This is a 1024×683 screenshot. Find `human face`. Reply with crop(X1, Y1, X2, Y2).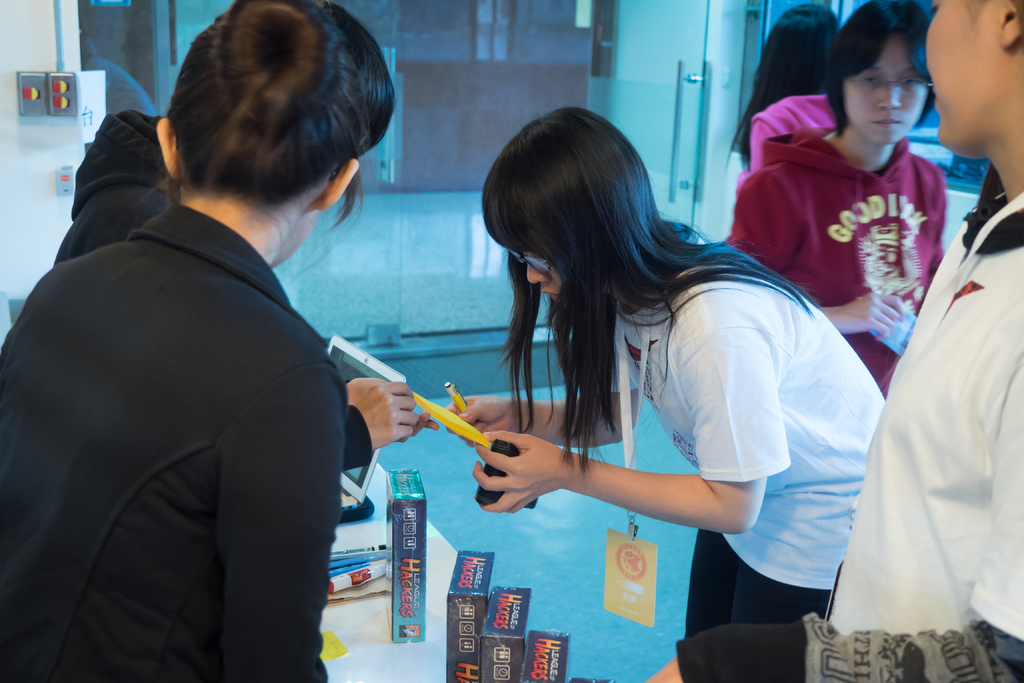
crop(842, 35, 929, 144).
